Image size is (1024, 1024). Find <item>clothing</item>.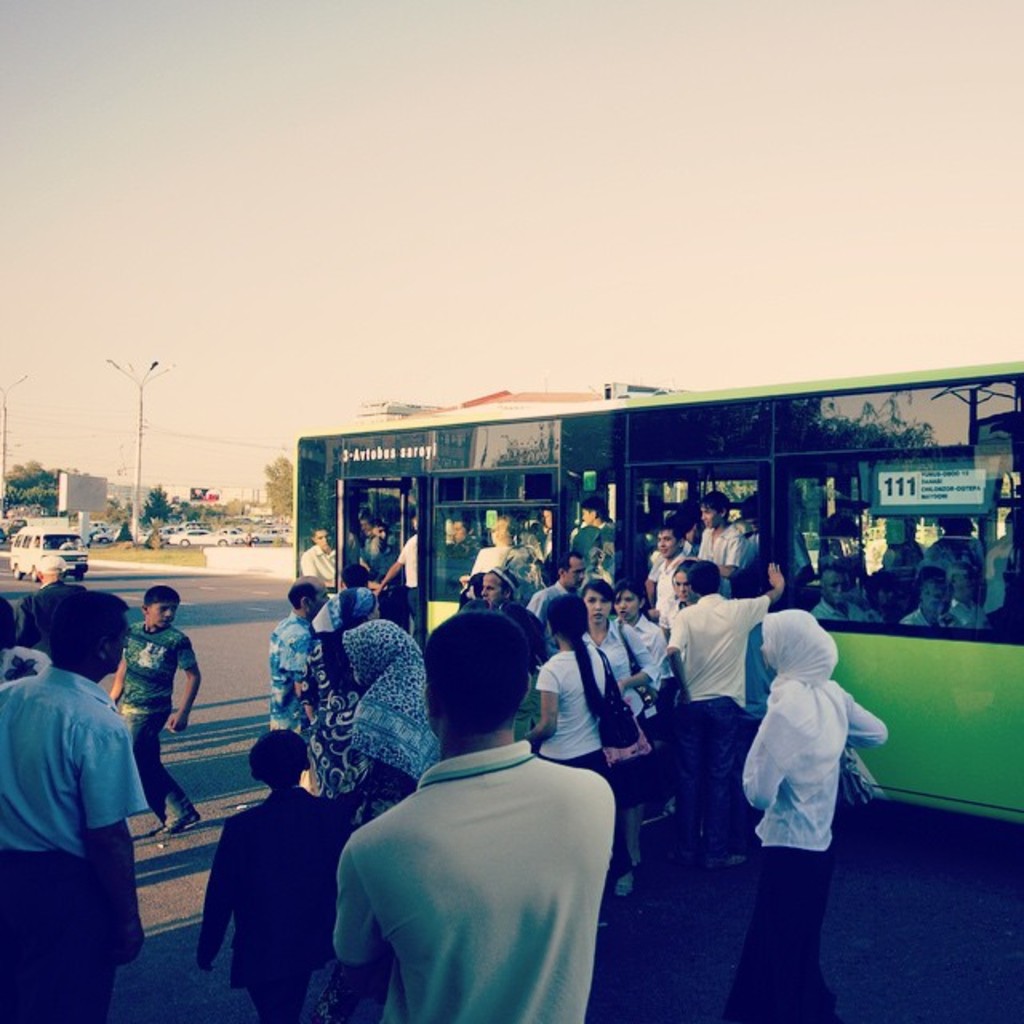
13, 584, 123, 678.
